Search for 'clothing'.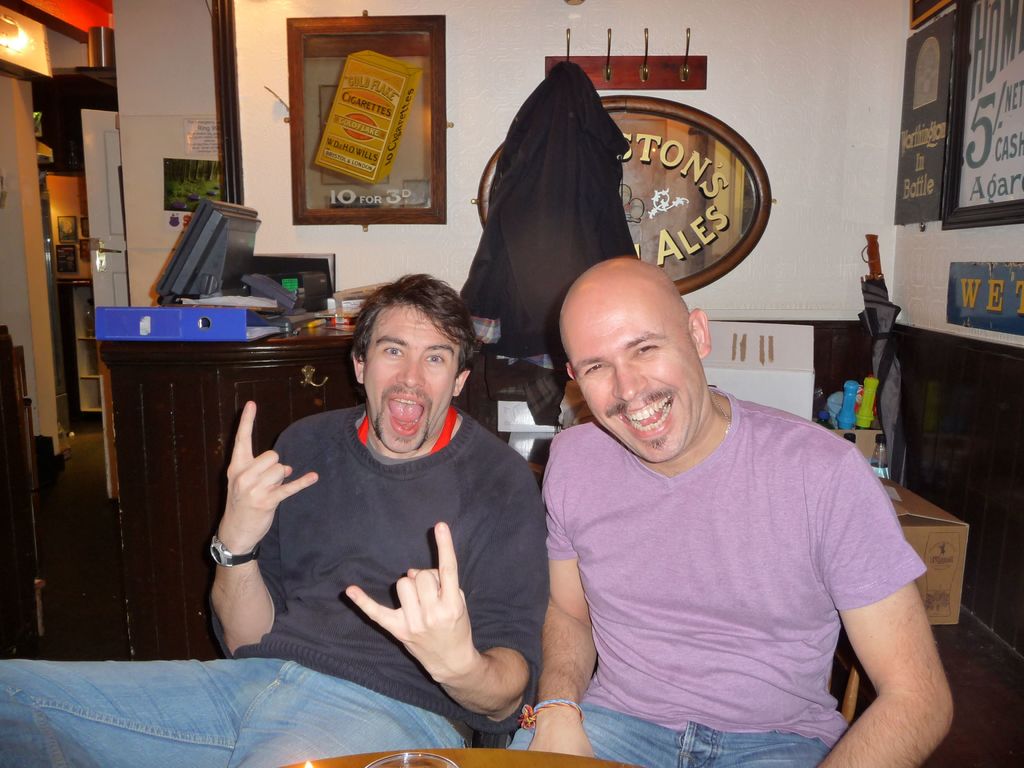
Found at <box>459,60,636,368</box>.
